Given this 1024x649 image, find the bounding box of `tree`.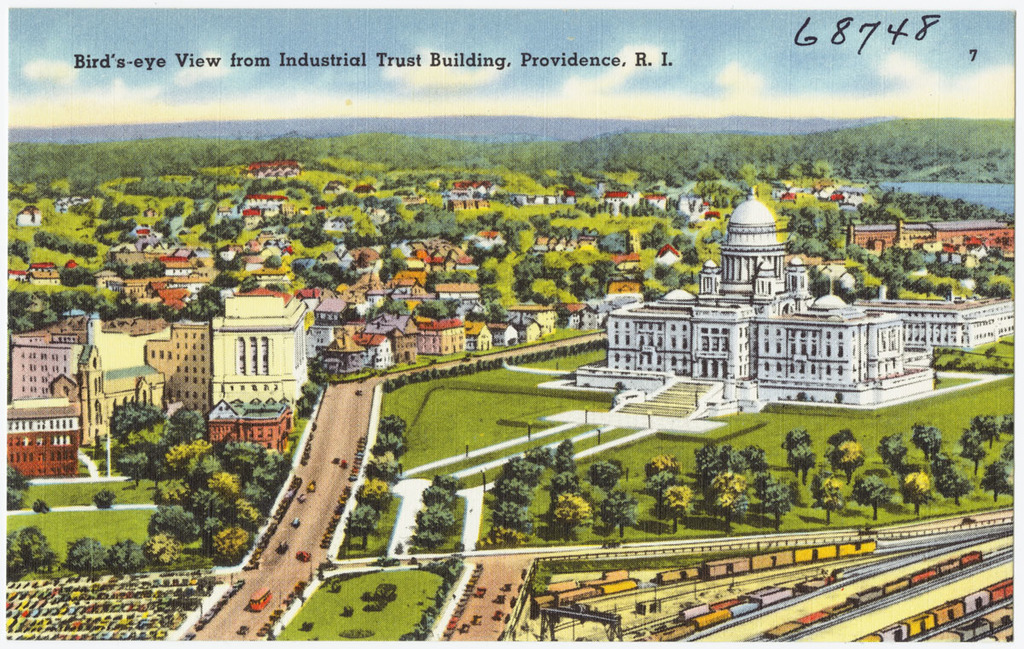
{"x1": 912, "y1": 424, "x2": 947, "y2": 463}.
